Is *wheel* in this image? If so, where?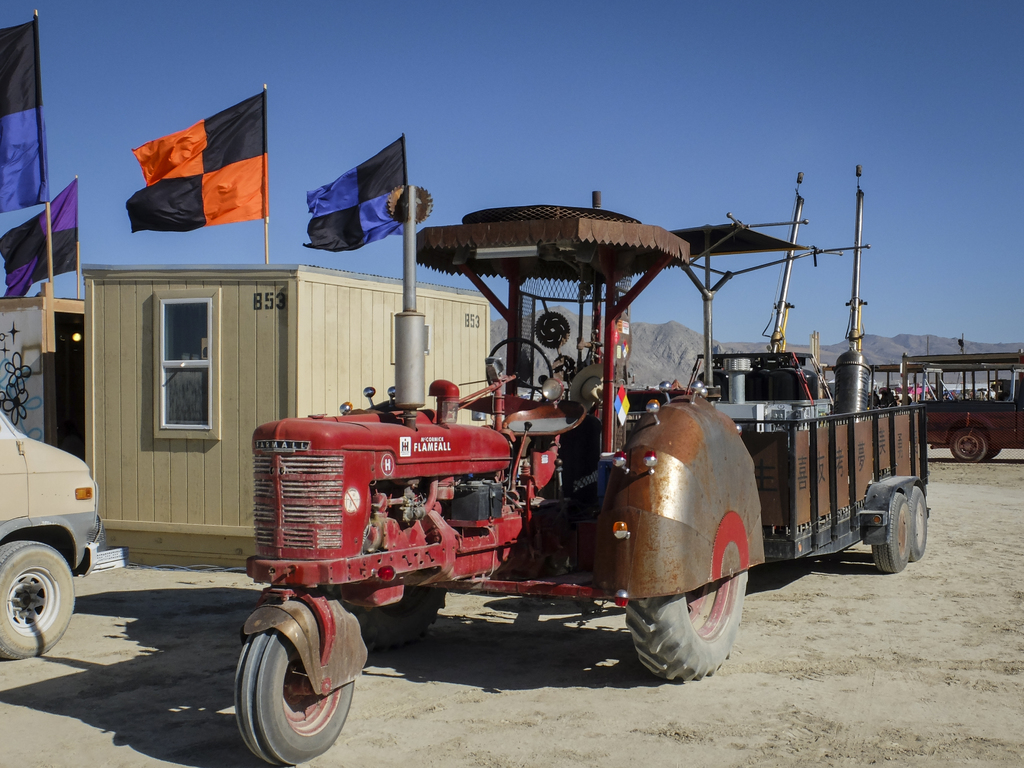
Yes, at {"left": 0, "top": 540, "right": 74, "bottom": 662}.
